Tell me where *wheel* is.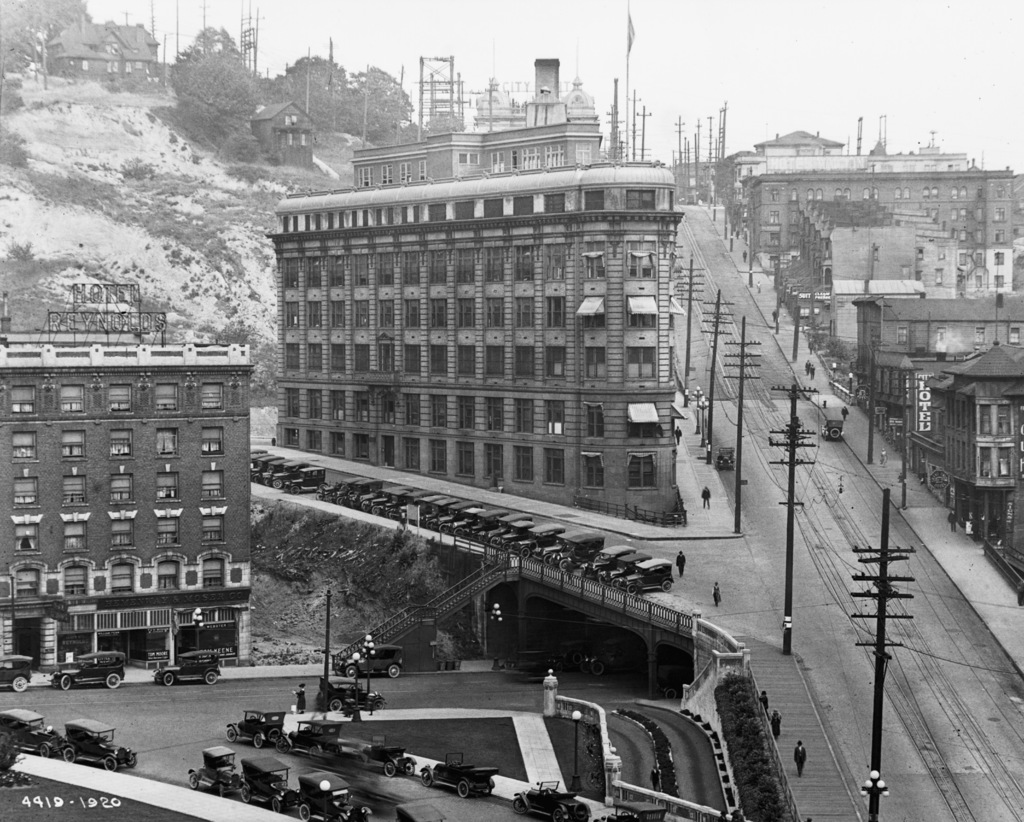
*wheel* is at [548,808,564,821].
